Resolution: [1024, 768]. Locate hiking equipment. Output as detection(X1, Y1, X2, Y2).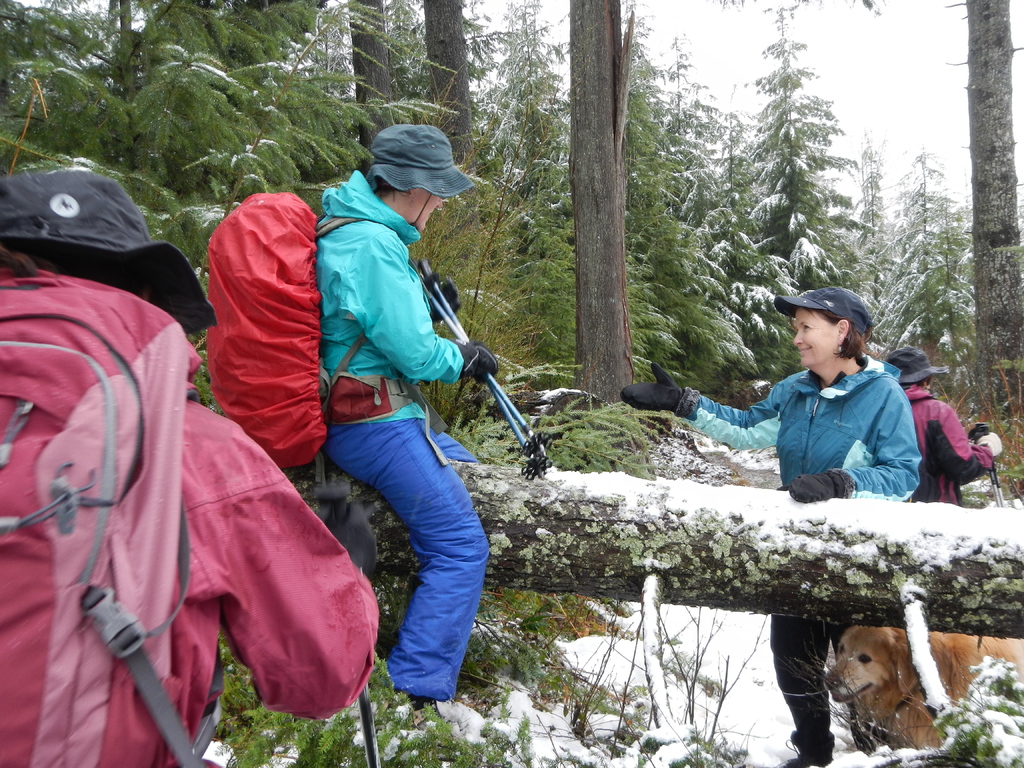
detection(0, 252, 379, 767).
